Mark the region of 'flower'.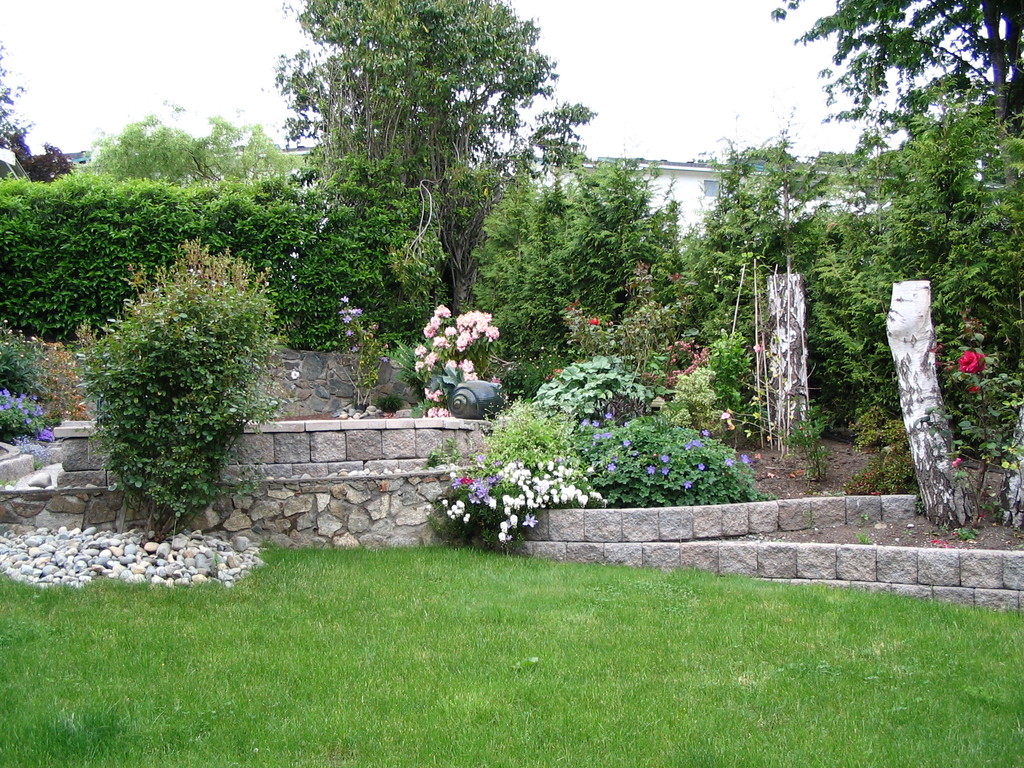
Region: 726/456/739/467.
